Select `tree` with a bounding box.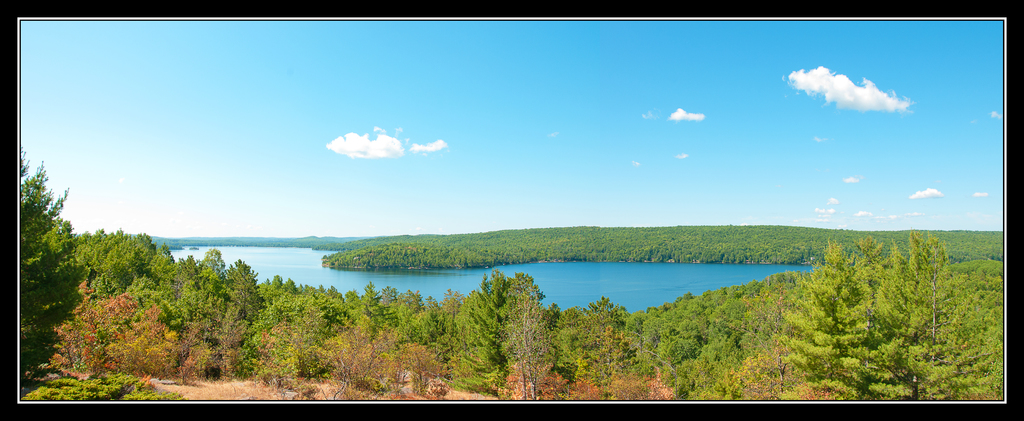
[x1=180, y1=251, x2=196, y2=309].
